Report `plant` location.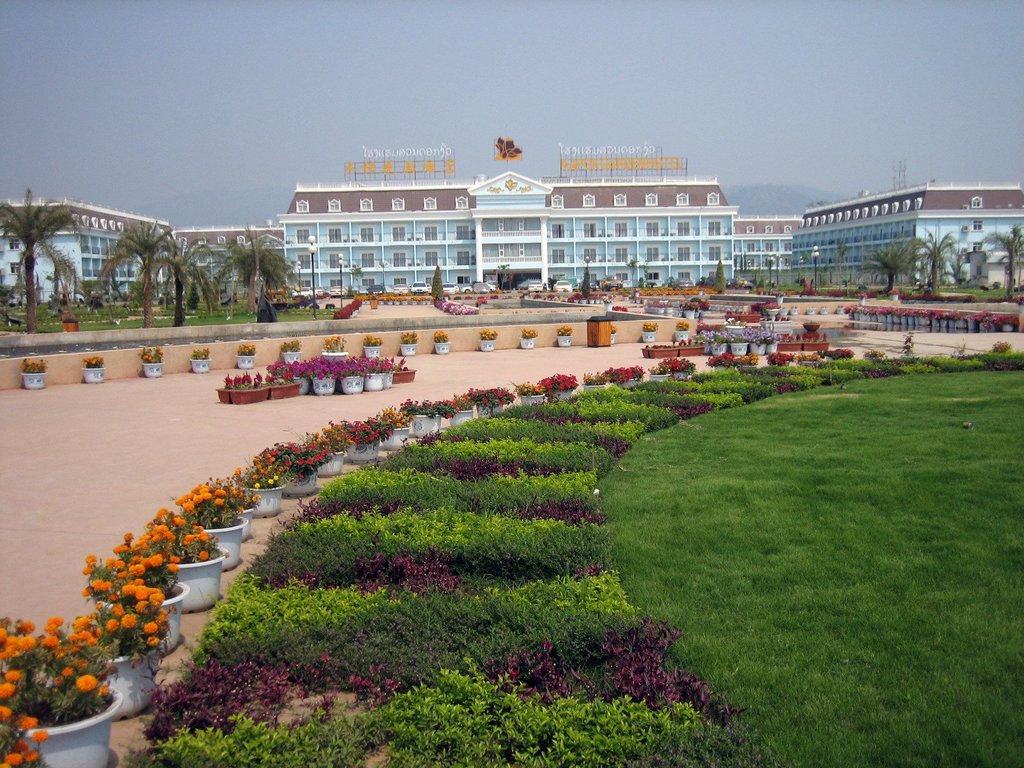
Report: [x1=556, y1=325, x2=574, y2=337].
